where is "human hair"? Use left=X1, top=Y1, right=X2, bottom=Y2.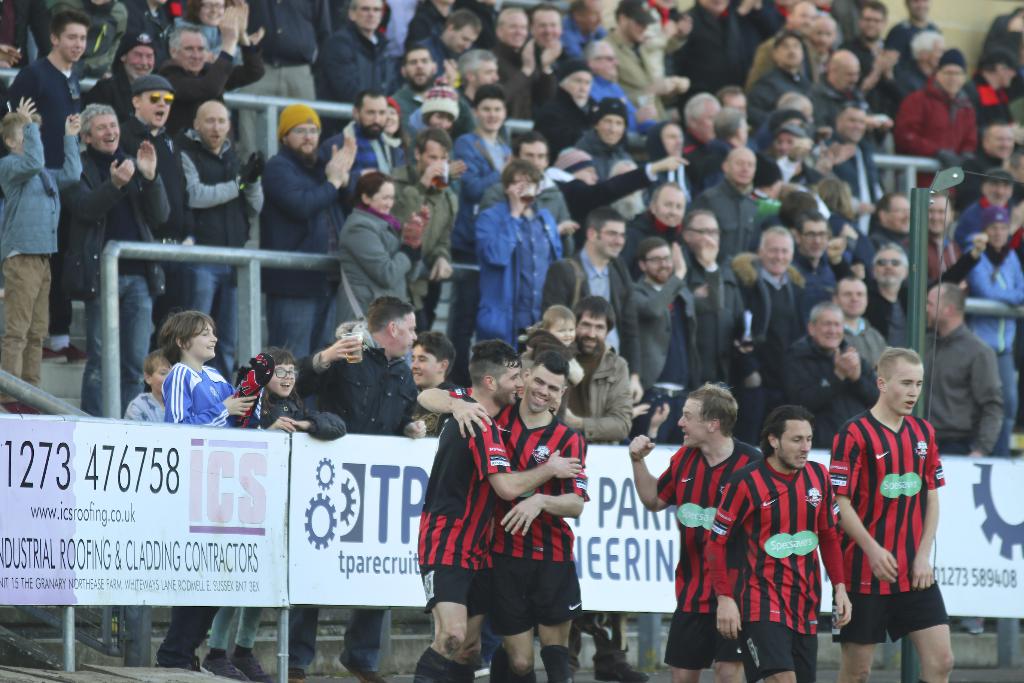
left=134, top=92, right=144, bottom=104.
